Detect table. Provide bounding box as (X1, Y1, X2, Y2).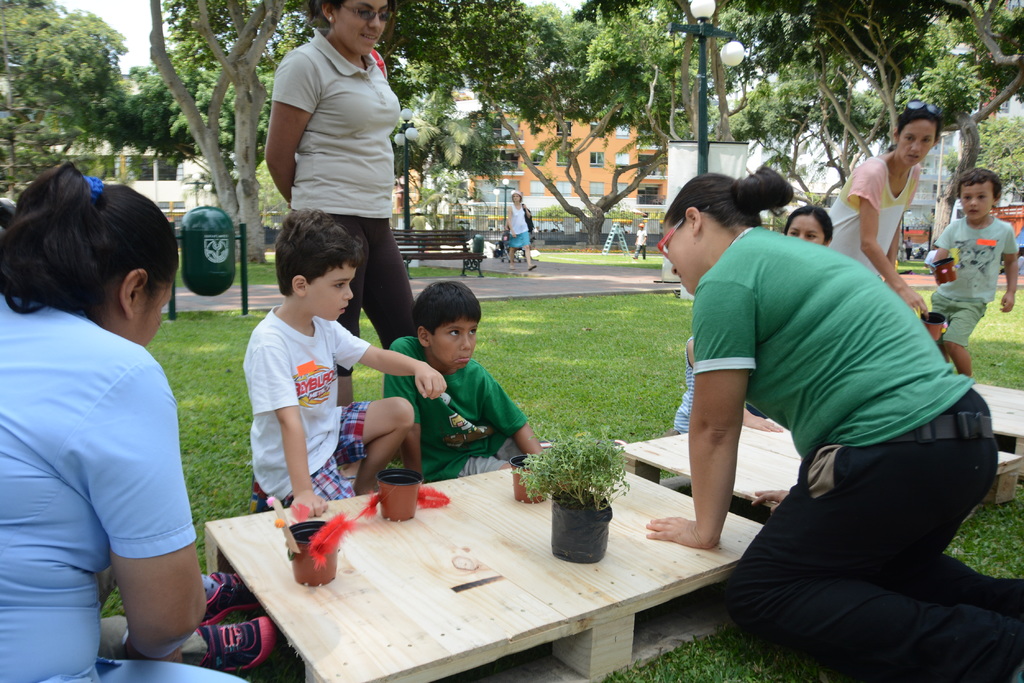
(182, 443, 757, 677).
